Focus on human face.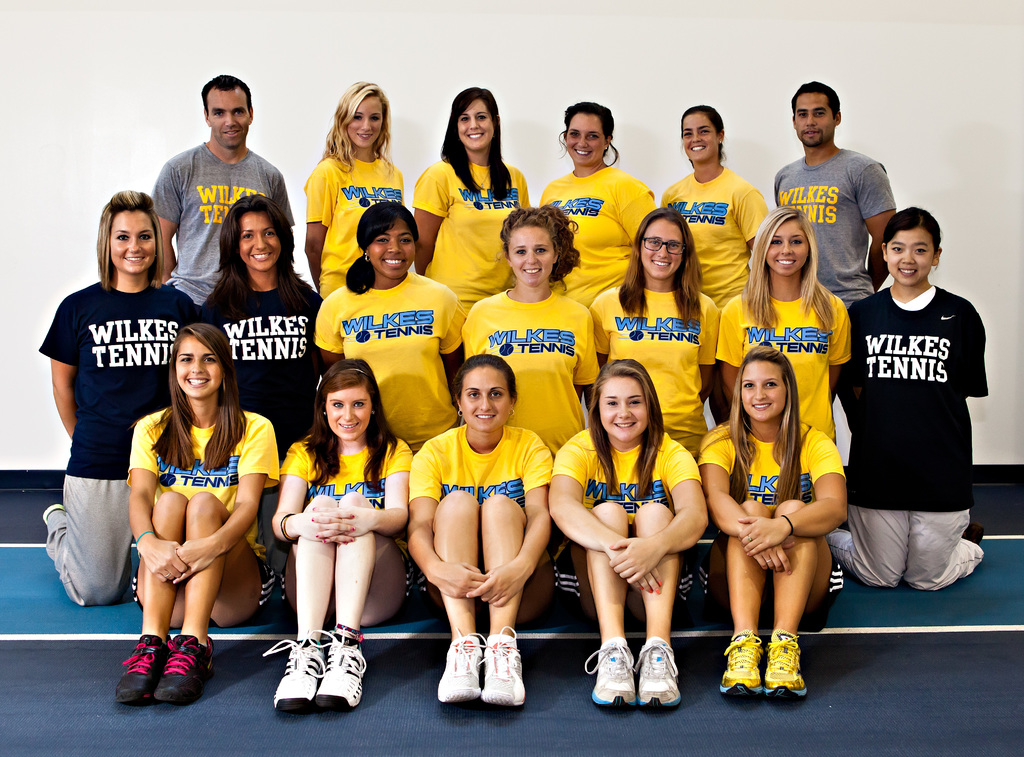
Focused at (461,99,491,147).
